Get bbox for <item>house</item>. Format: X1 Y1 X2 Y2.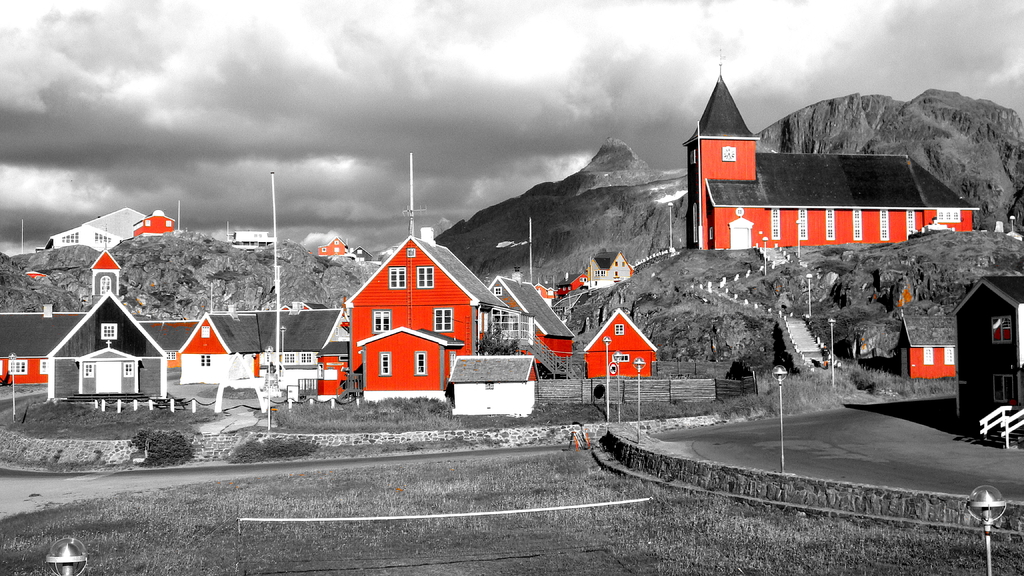
563 307 661 381.
